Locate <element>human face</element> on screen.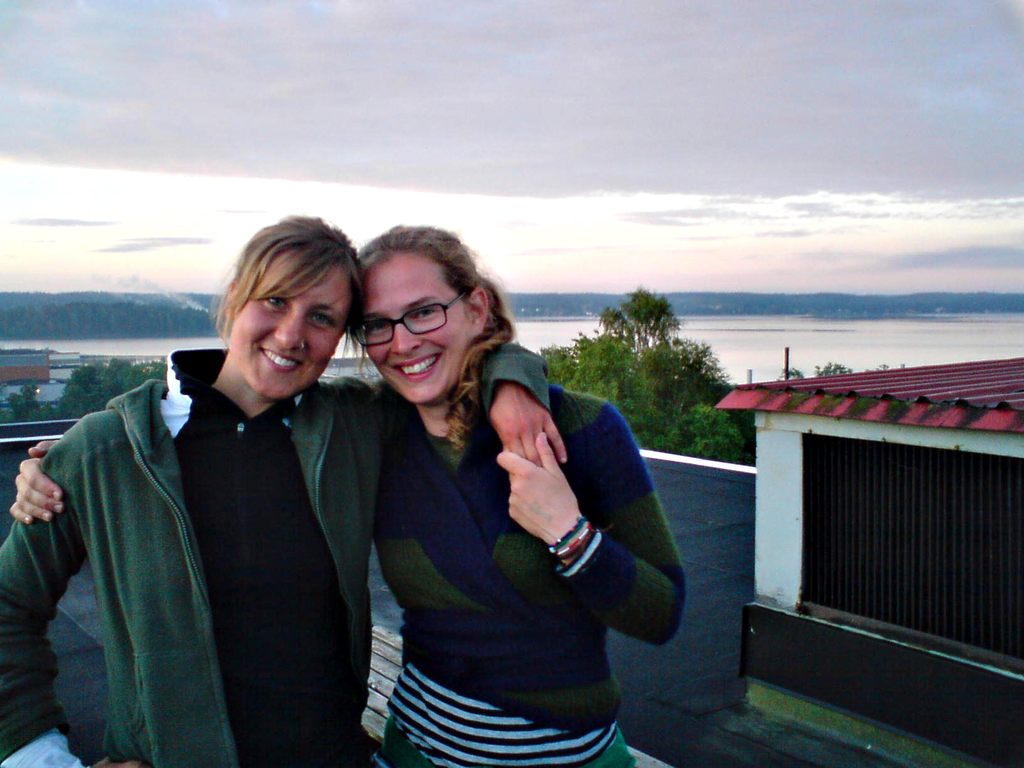
On screen at bbox=[367, 254, 472, 400].
